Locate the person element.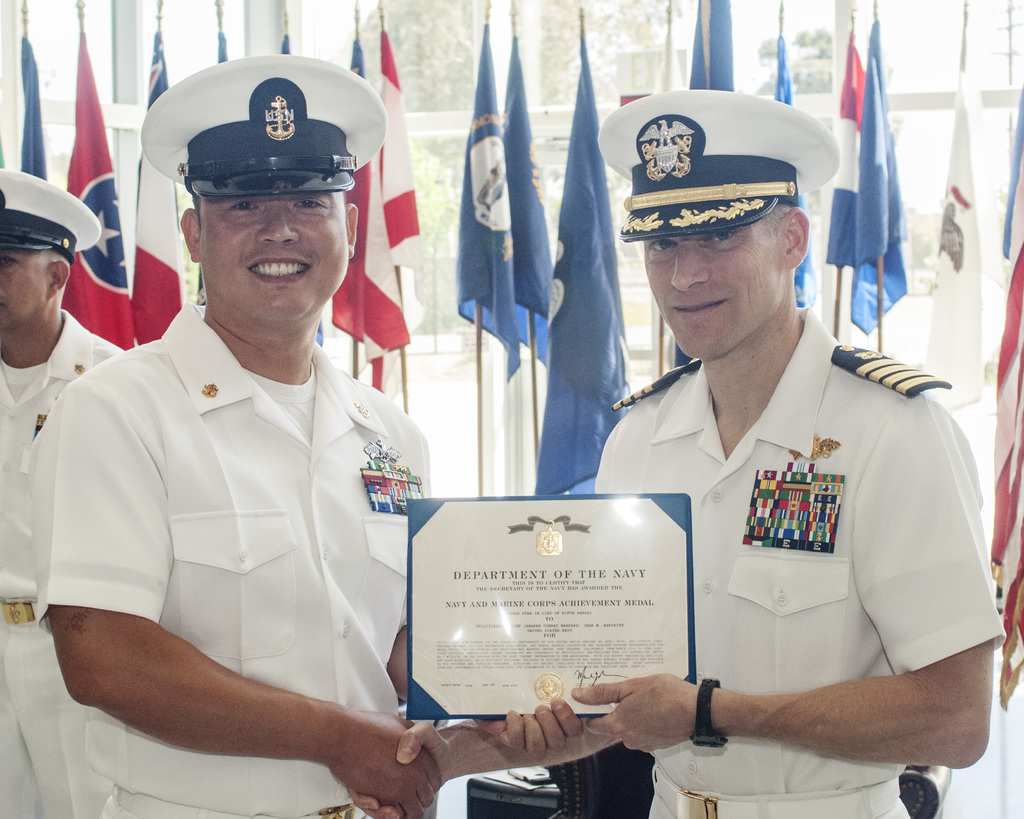
Element bbox: box=[0, 170, 125, 818].
